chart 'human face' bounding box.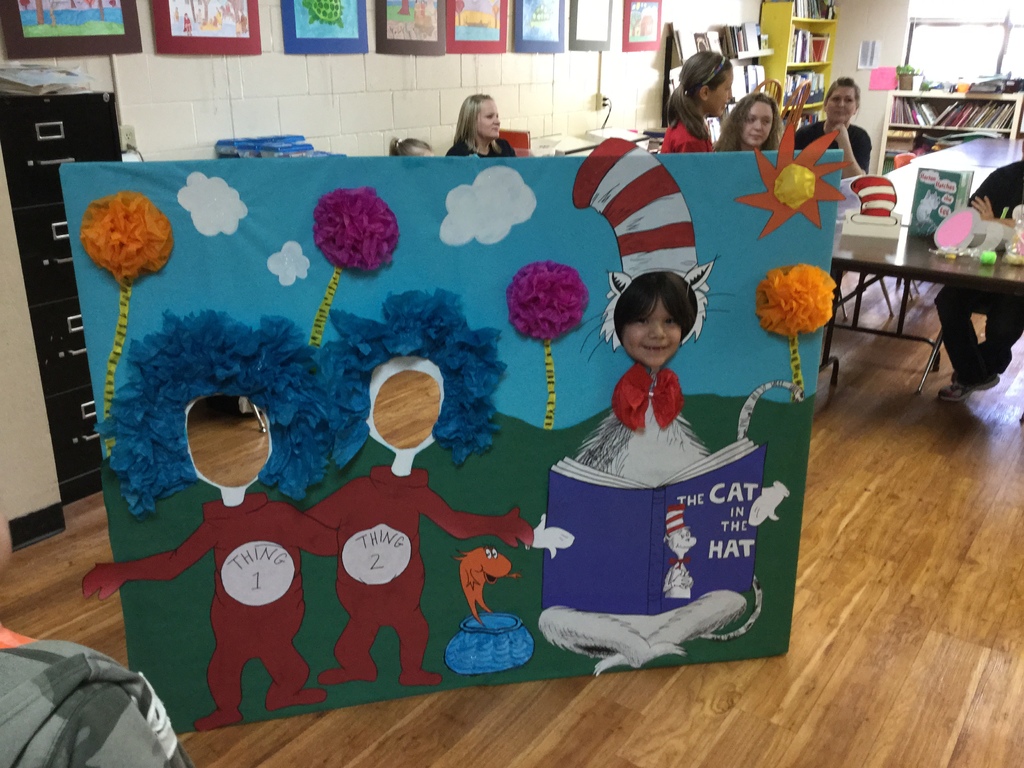
Charted: [743,97,775,148].
